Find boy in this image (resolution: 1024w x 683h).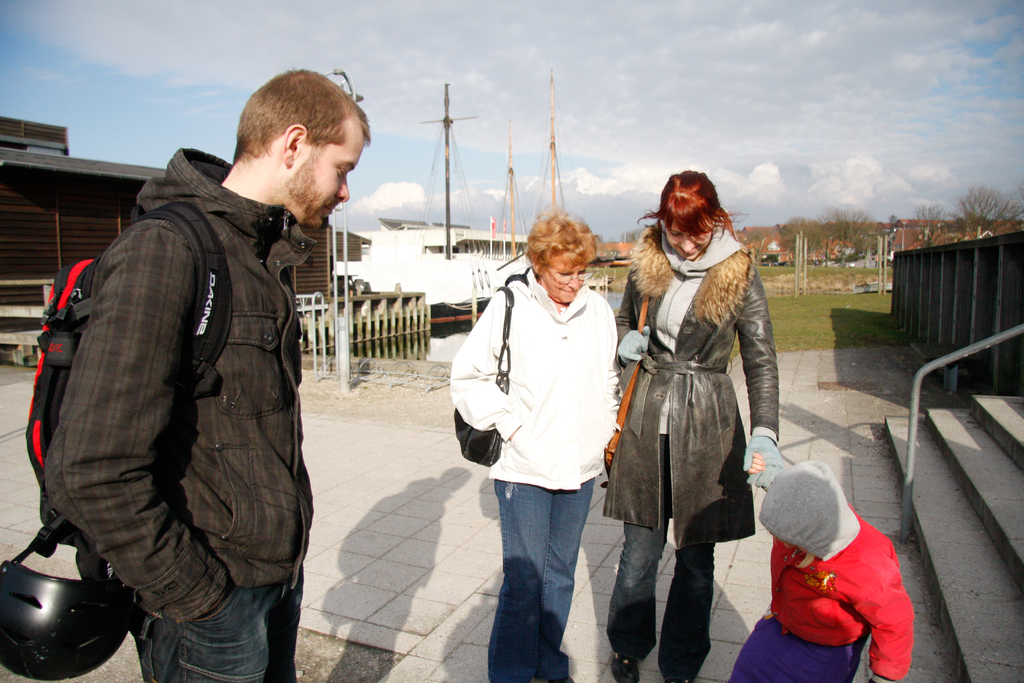
bbox=[724, 449, 913, 682].
